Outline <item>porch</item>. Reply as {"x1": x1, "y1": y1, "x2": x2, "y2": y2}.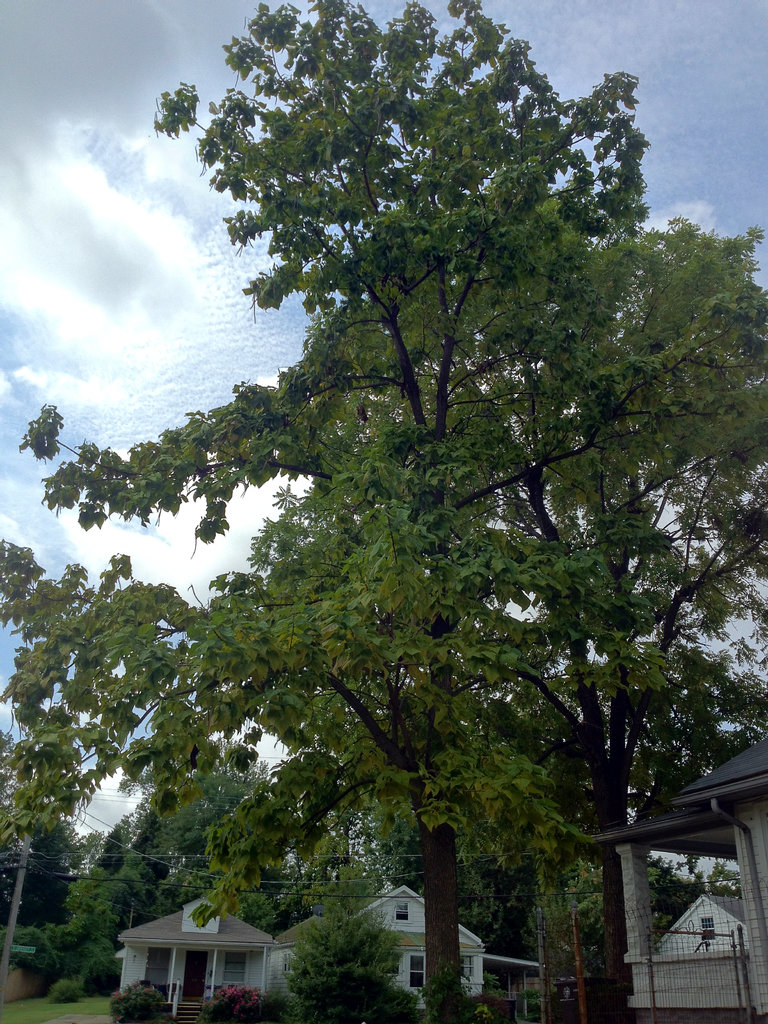
{"x1": 143, "y1": 979, "x2": 255, "y2": 1010}.
